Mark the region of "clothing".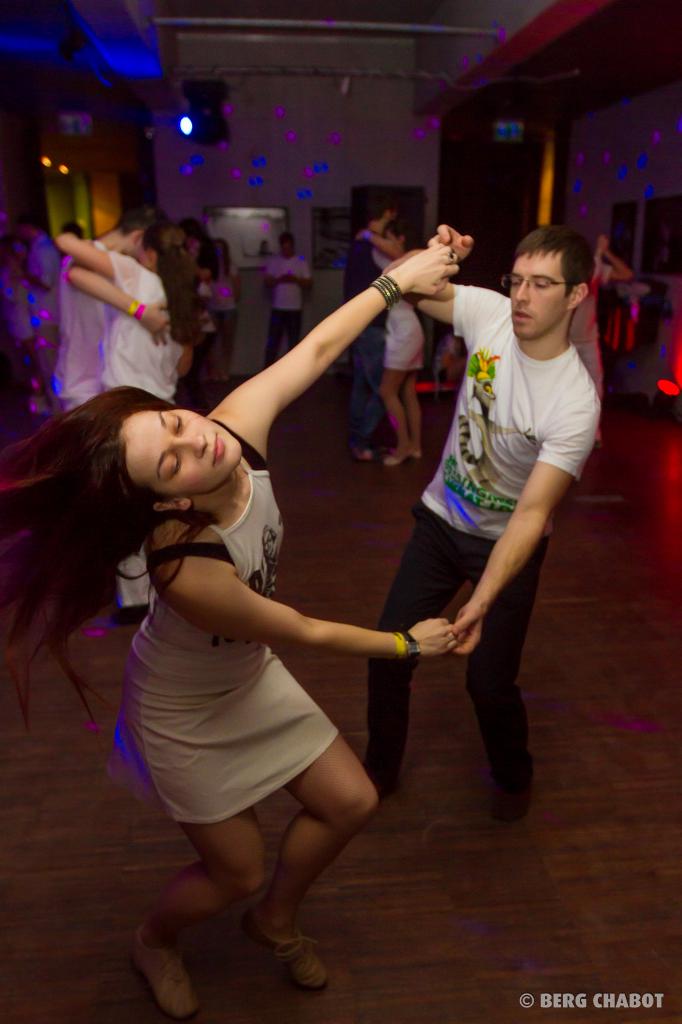
Region: <bbox>377, 246, 420, 371</bbox>.
